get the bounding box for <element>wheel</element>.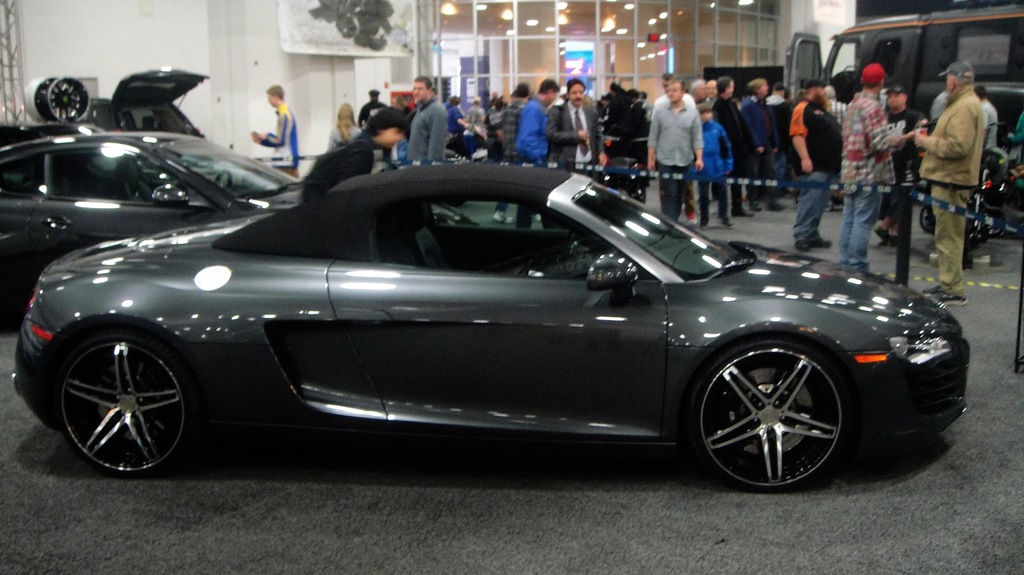
917 204 934 236.
